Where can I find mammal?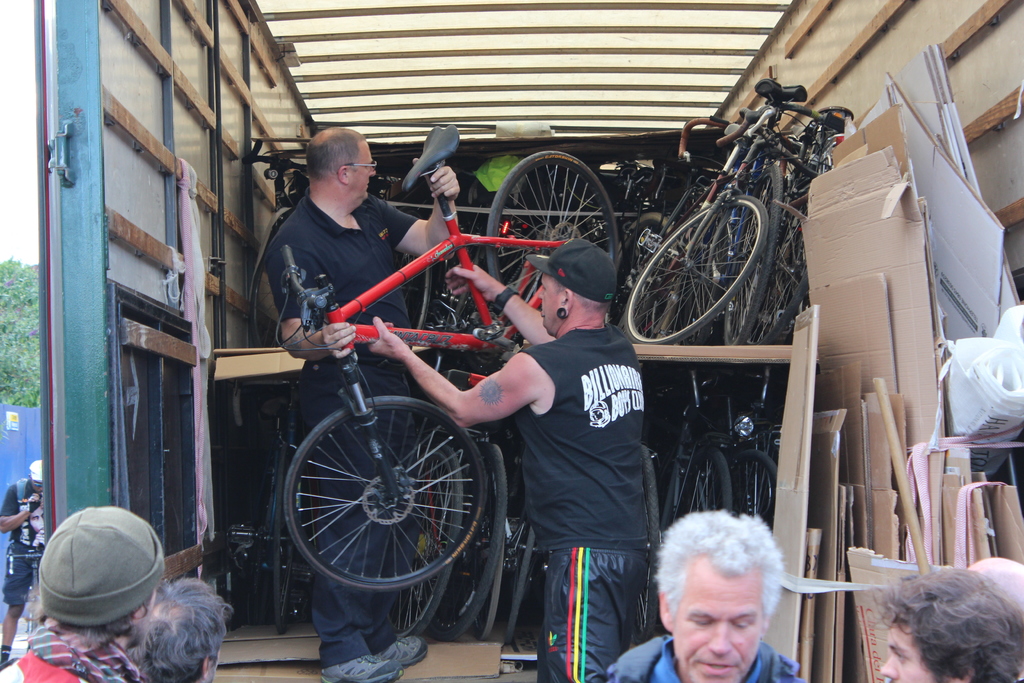
You can find it at [x1=0, y1=500, x2=164, y2=682].
